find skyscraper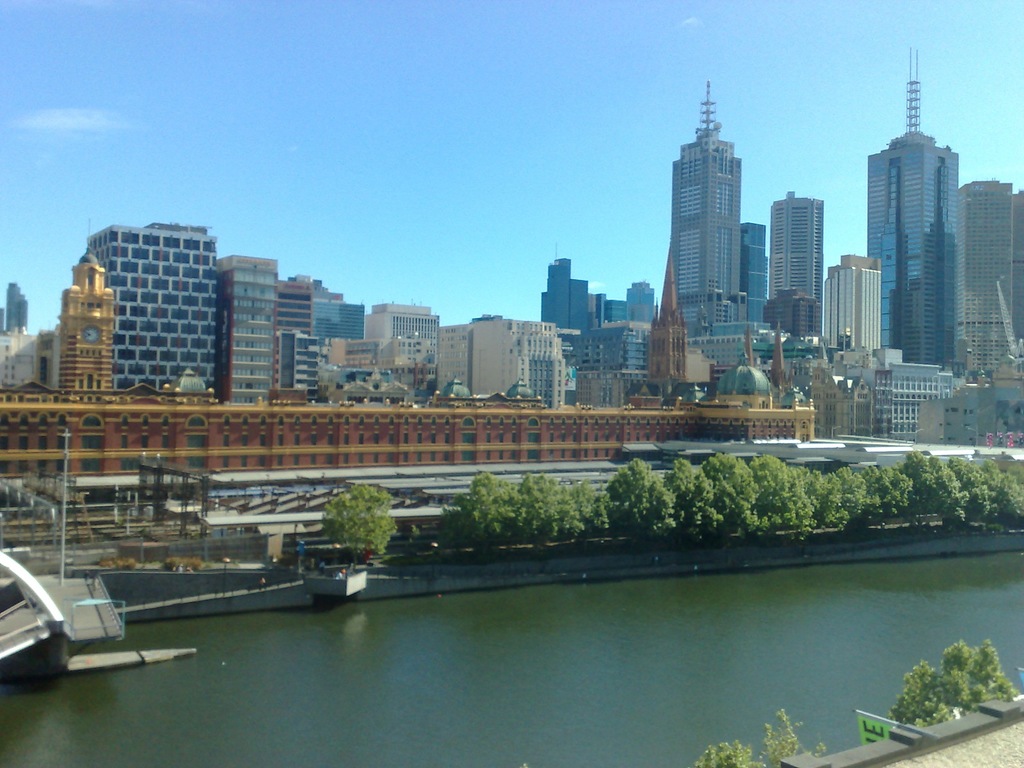
538/257/598/367
